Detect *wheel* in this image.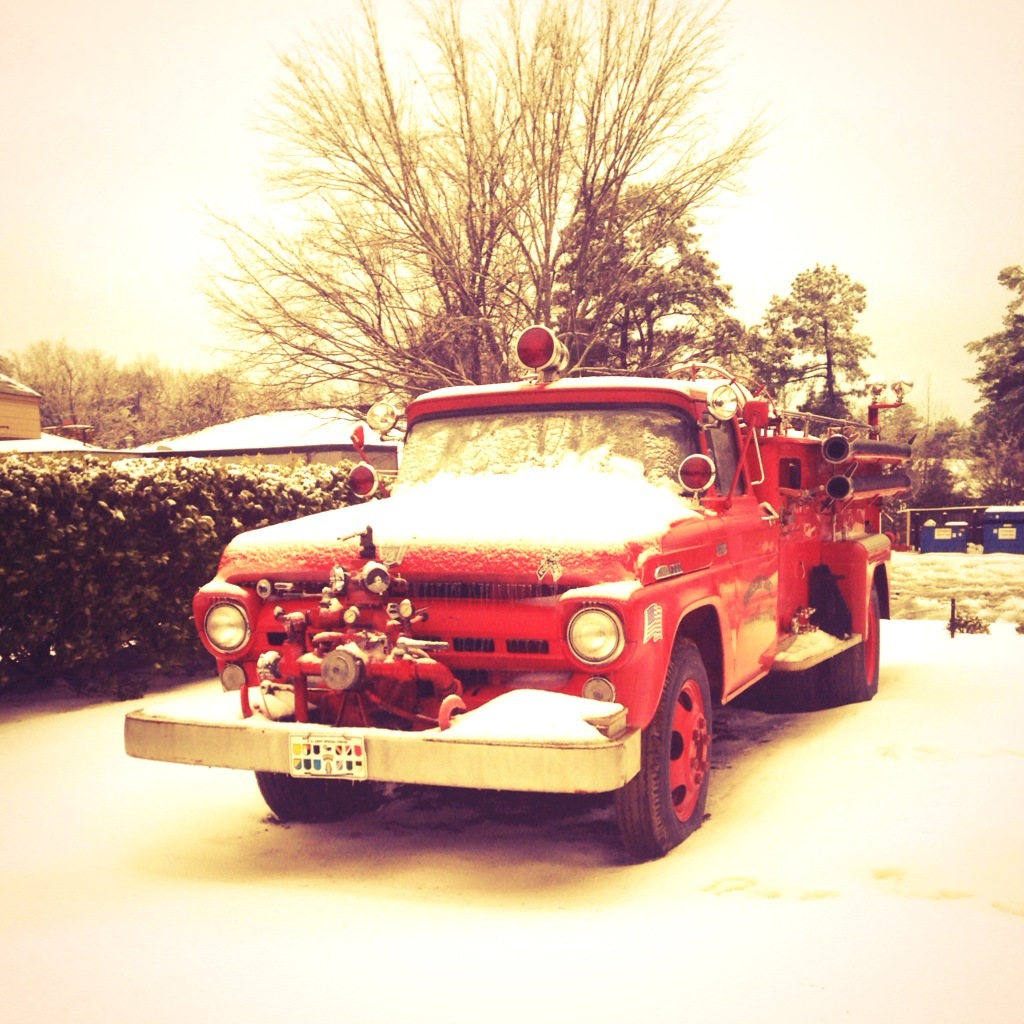
Detection: BBox(252, 767, 380, 822).
